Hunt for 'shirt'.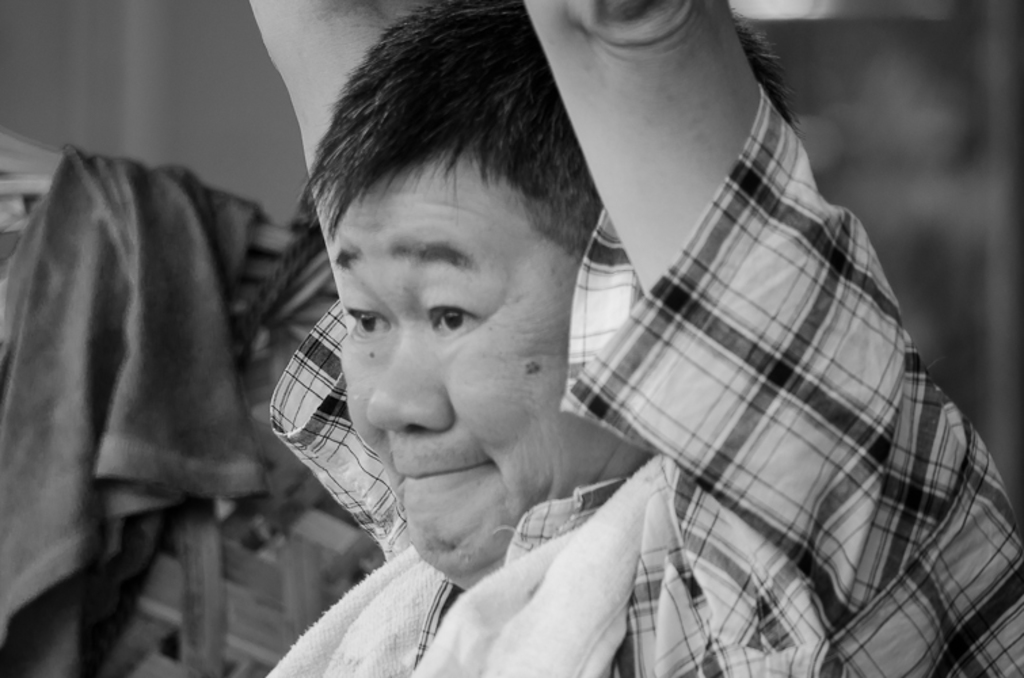
Hunted down at bbox=(232, 28, 972, 670).
